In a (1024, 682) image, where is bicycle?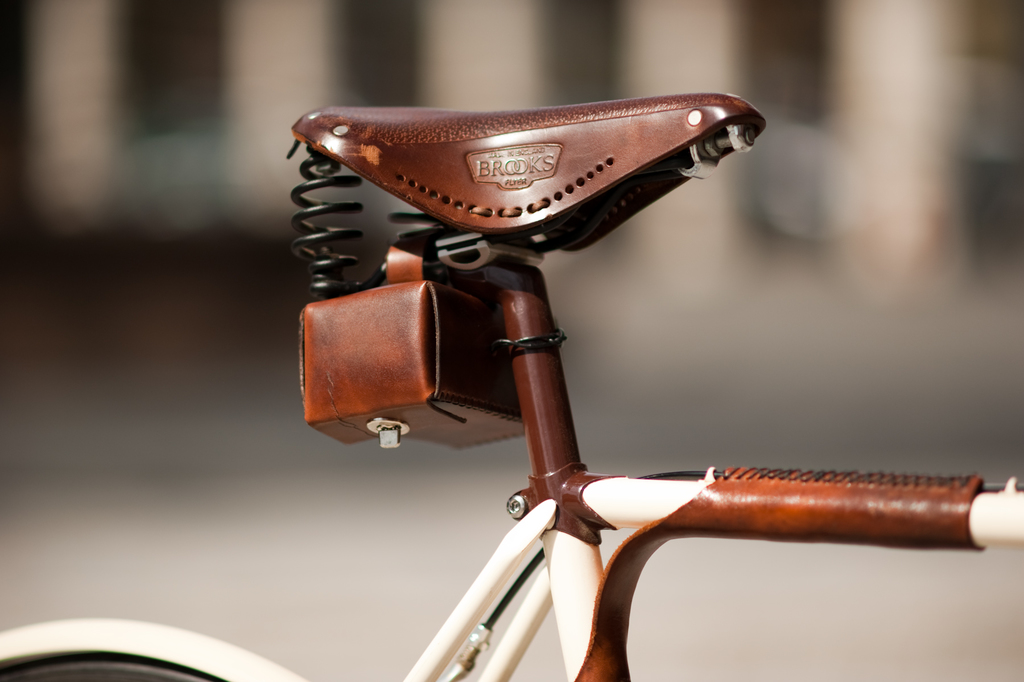
pyautogui.locateOnScreen(0, 88, 1023, 681).
